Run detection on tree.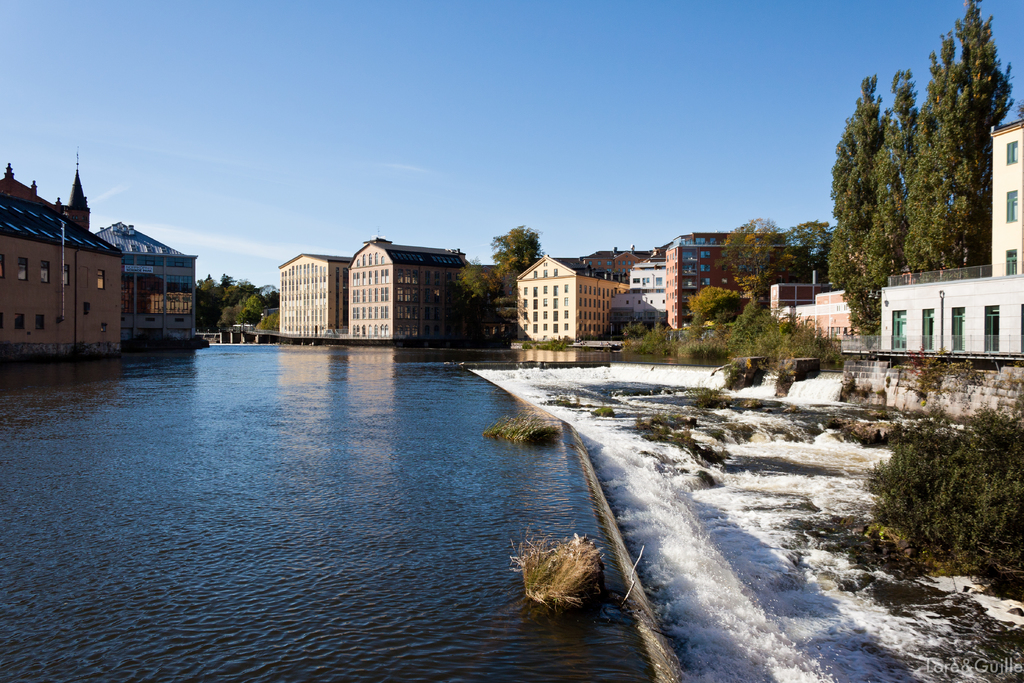
Result: [494,222,547,290].
